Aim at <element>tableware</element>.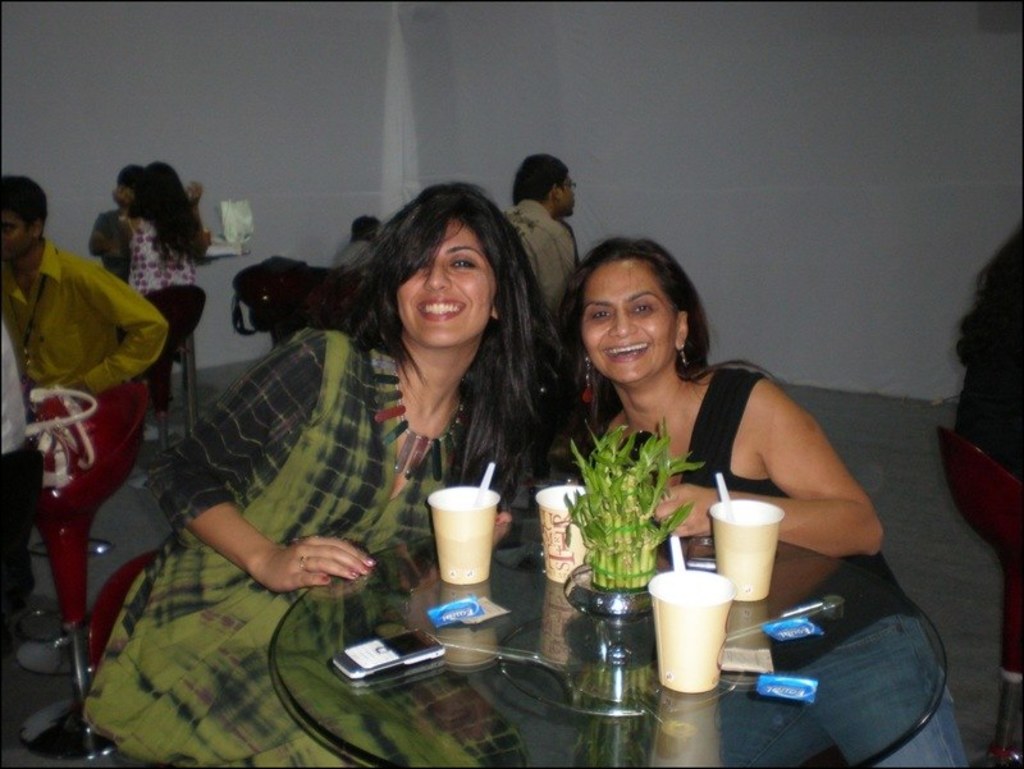
Aimed at Rect(712, 503, 783, 603).
